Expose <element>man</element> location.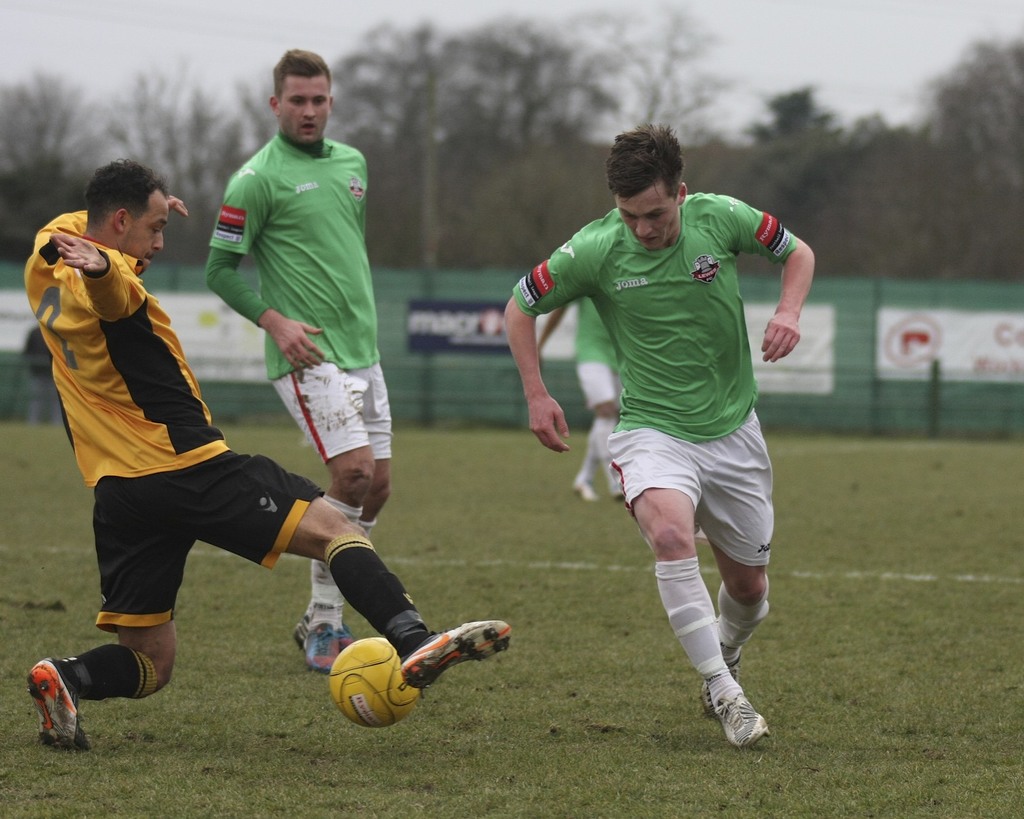
Exposed at x1=29, y1=155, x2=507, y2=752.
